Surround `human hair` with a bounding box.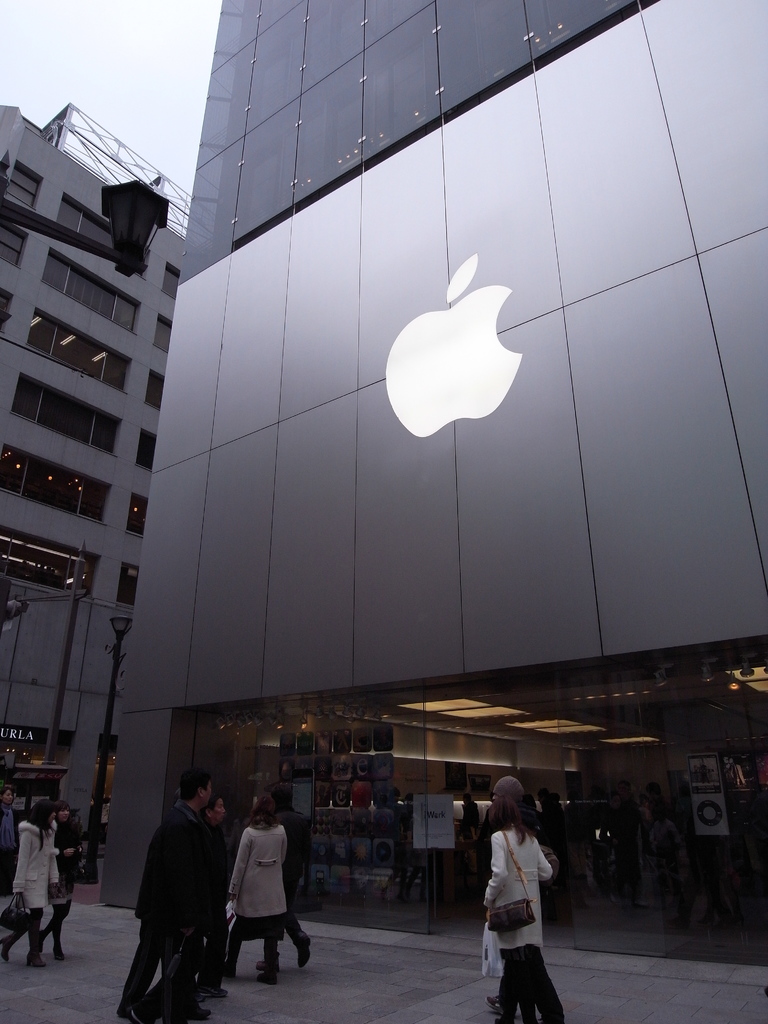
BBox(180, 766, 216, 804).
